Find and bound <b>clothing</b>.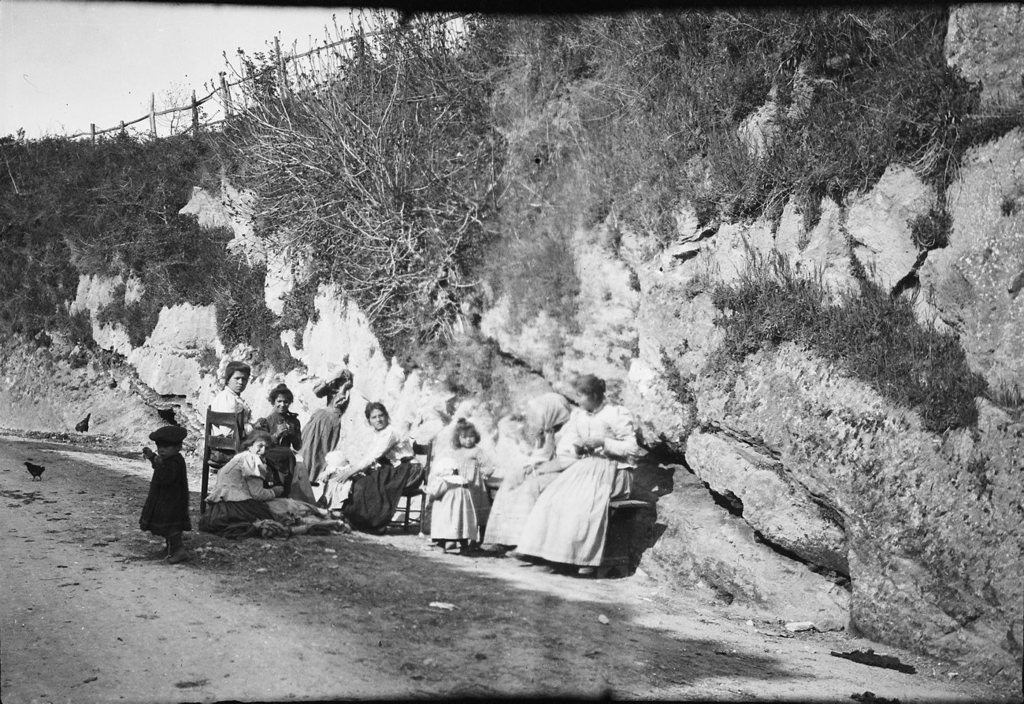
Bound: [x1=128, y1=418, x2=192, y2=541].
